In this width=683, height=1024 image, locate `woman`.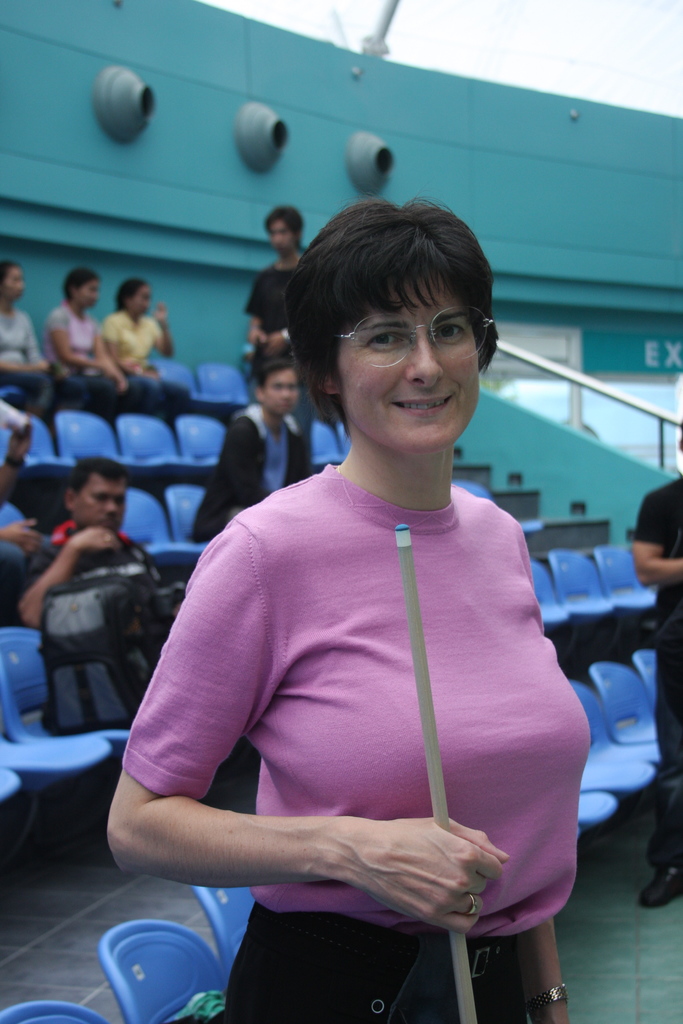
Bounding box: 109,175,631,982.
